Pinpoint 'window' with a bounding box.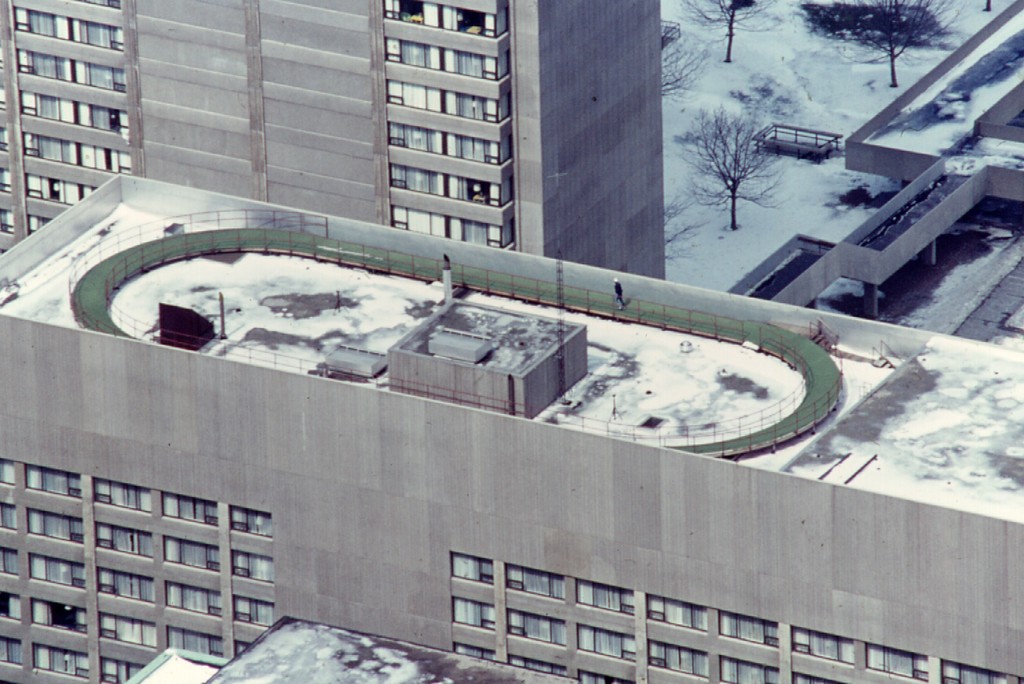
box=[0, 640, 21, 667].
